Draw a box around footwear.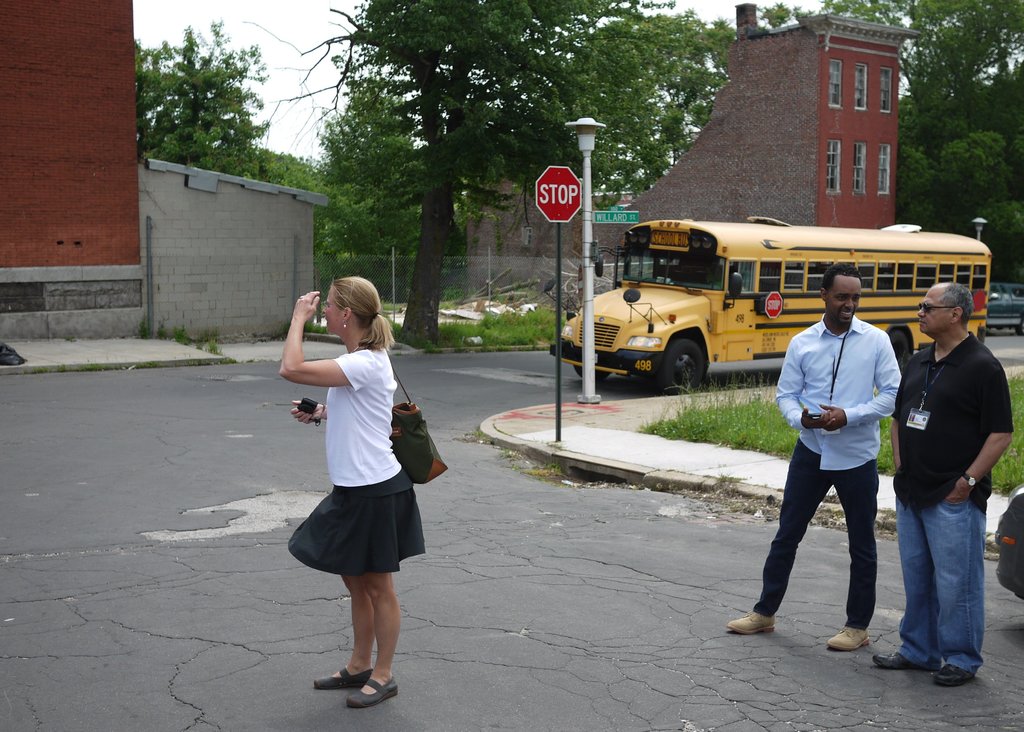
[left=871, top=646, right=920, bottom=674].
